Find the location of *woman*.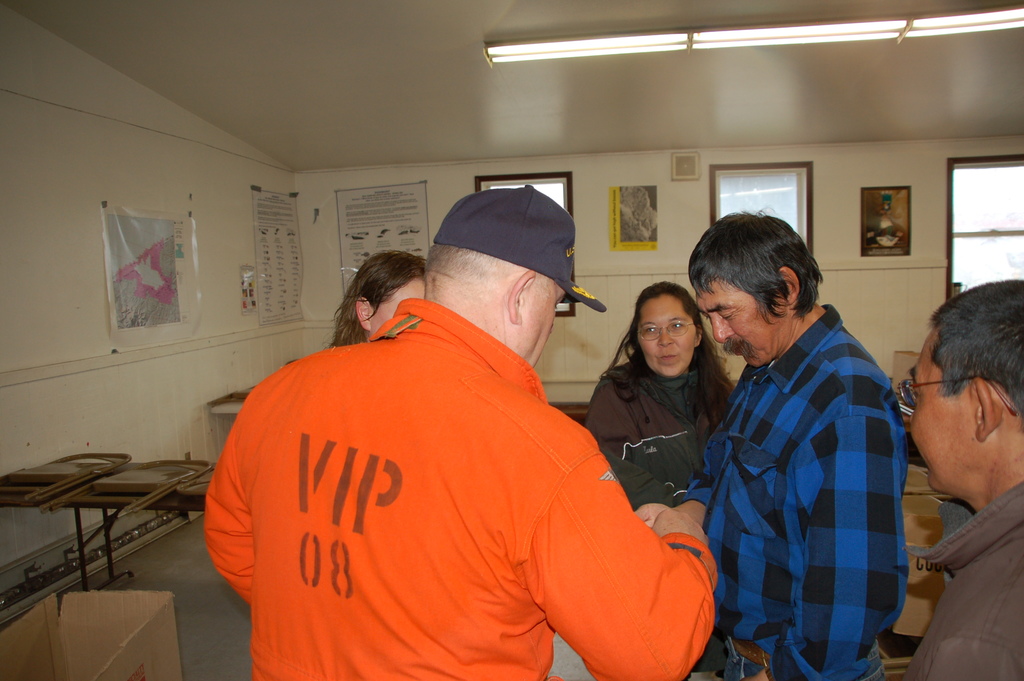
Location: 578/262/754/573.
